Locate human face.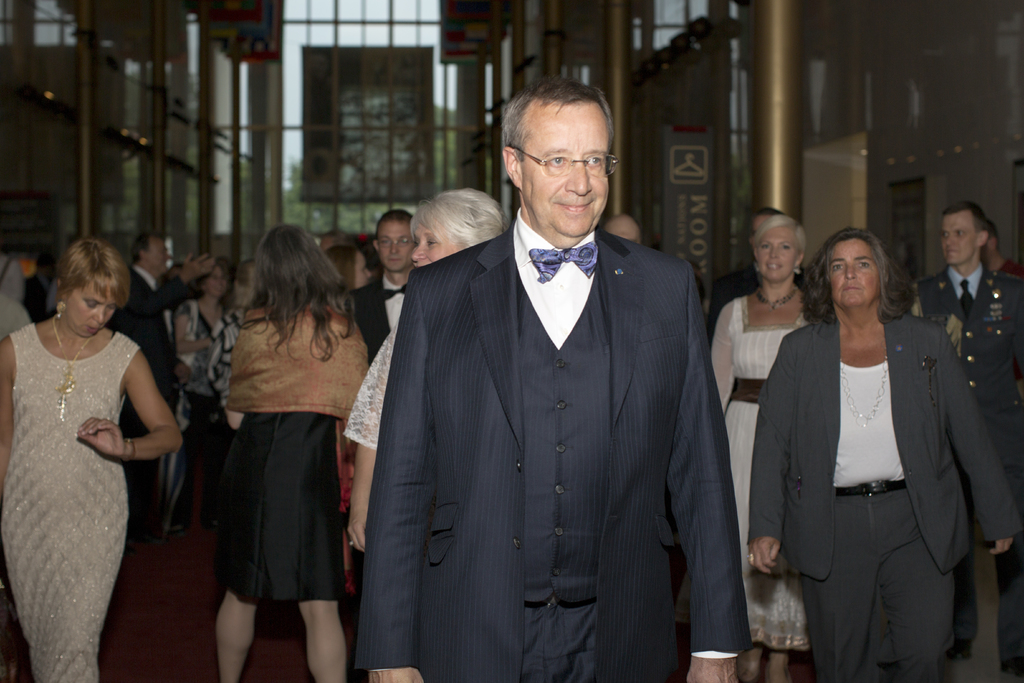
Bounding box: rect(67, 278, 116, 338).
